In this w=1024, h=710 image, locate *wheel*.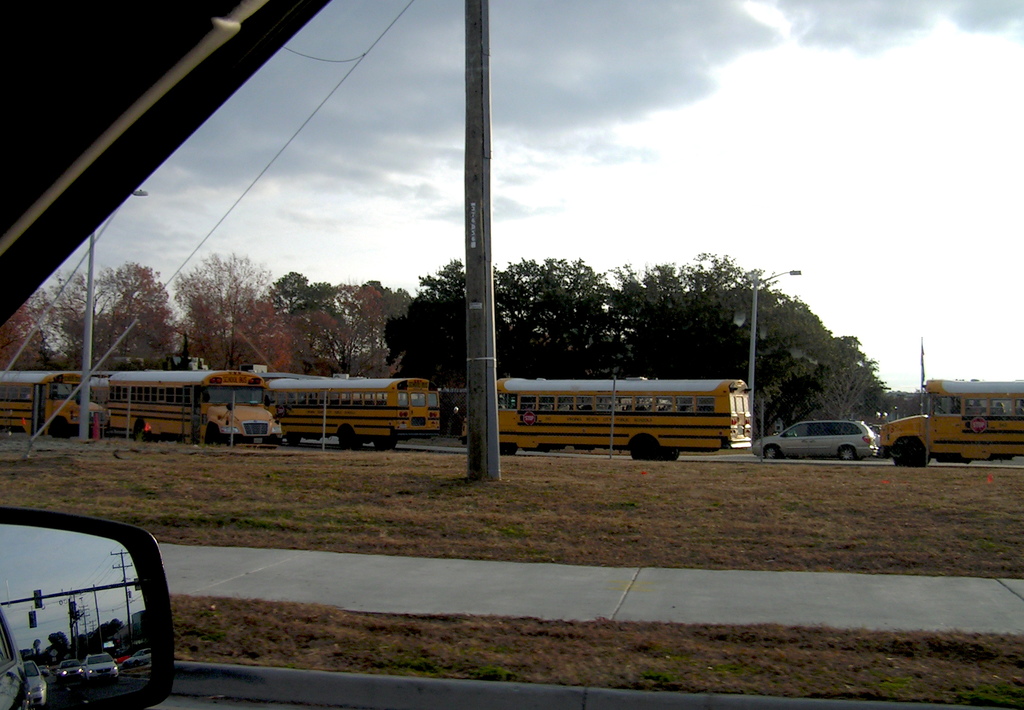
Bounding box: box(666, 449, 677, 460).
